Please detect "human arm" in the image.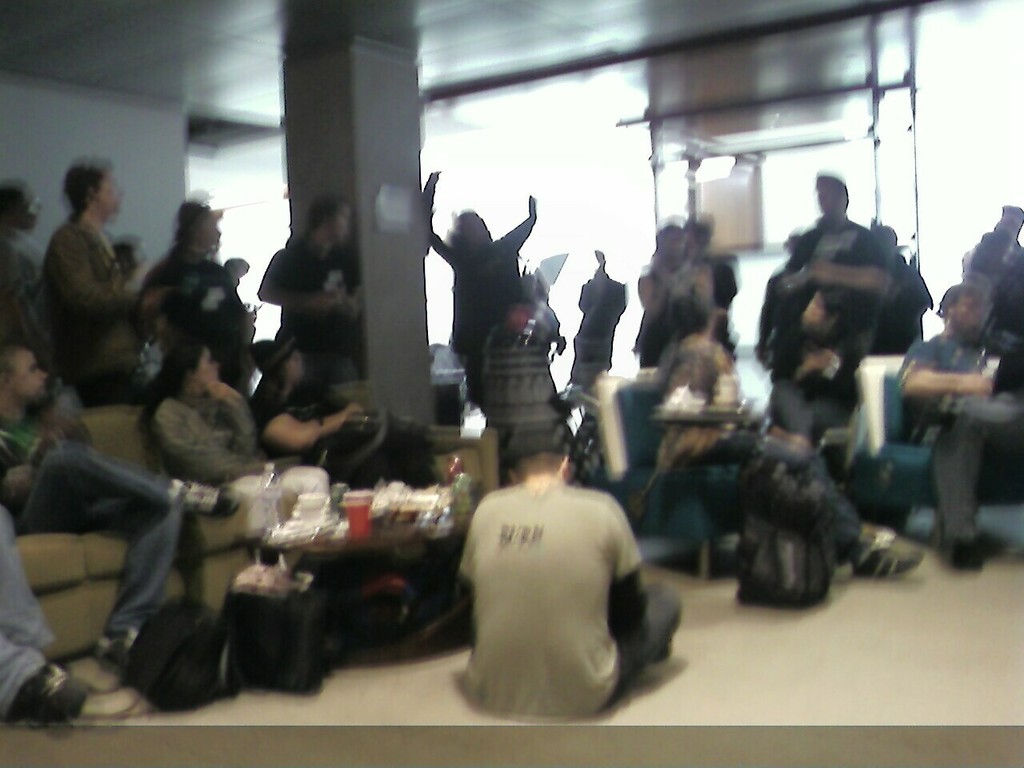
x1=794 y1=234 x2=898 y2=304.
